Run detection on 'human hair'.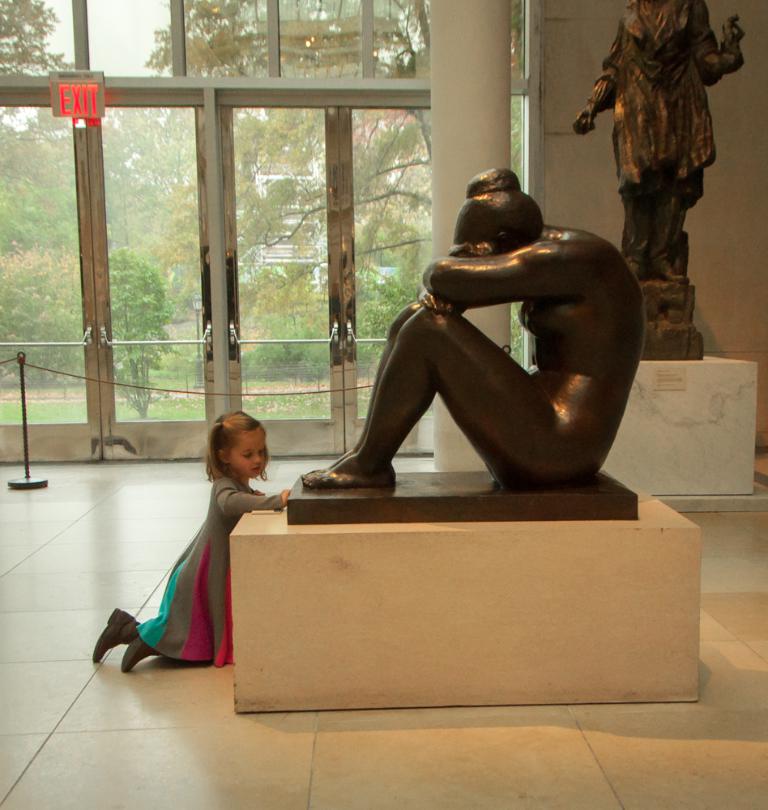
Result: bbox=[202, 418, 285, 494].
